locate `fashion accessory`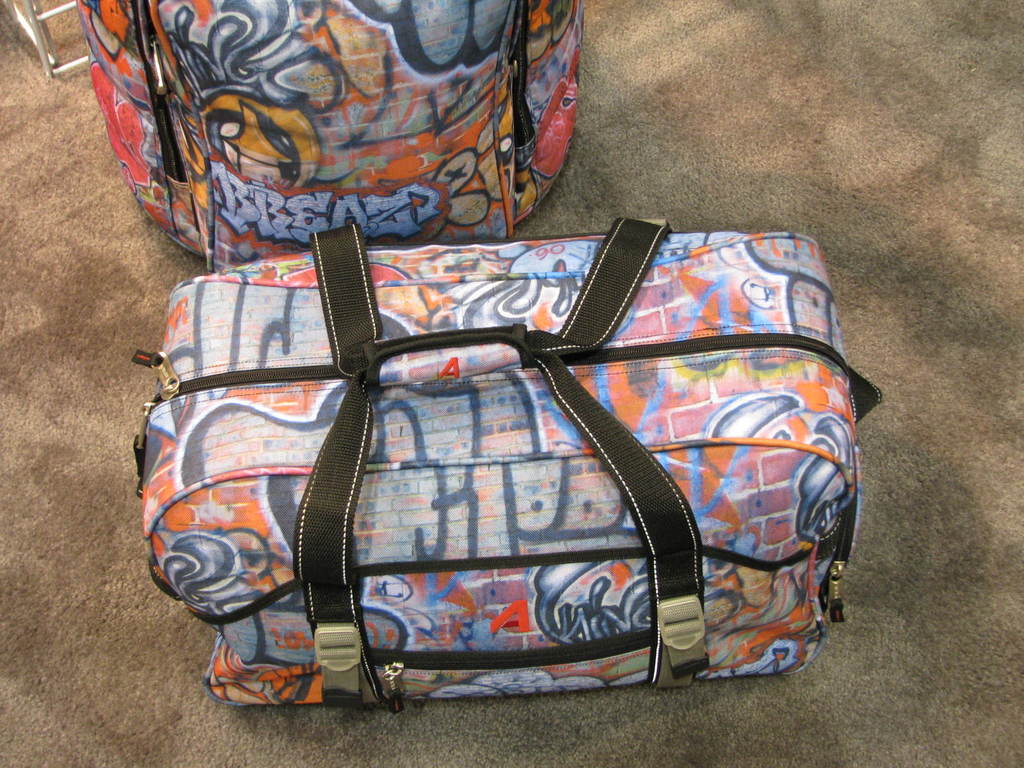
80,0,586,273
